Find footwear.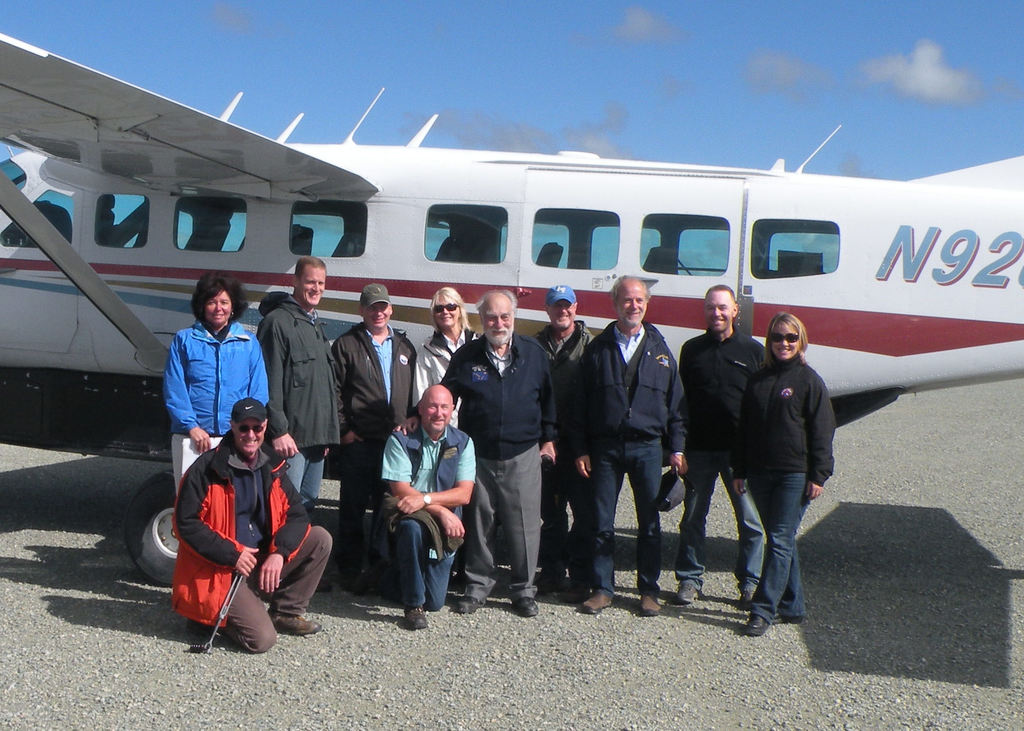
639 591 662 617.
